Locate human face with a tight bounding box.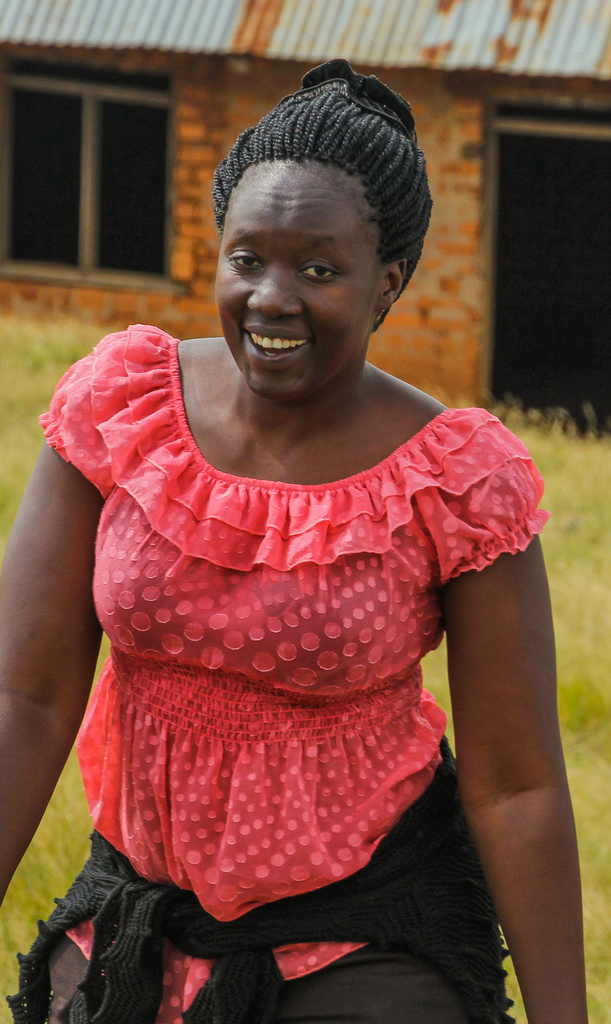
(208, 154, 374, 403).
